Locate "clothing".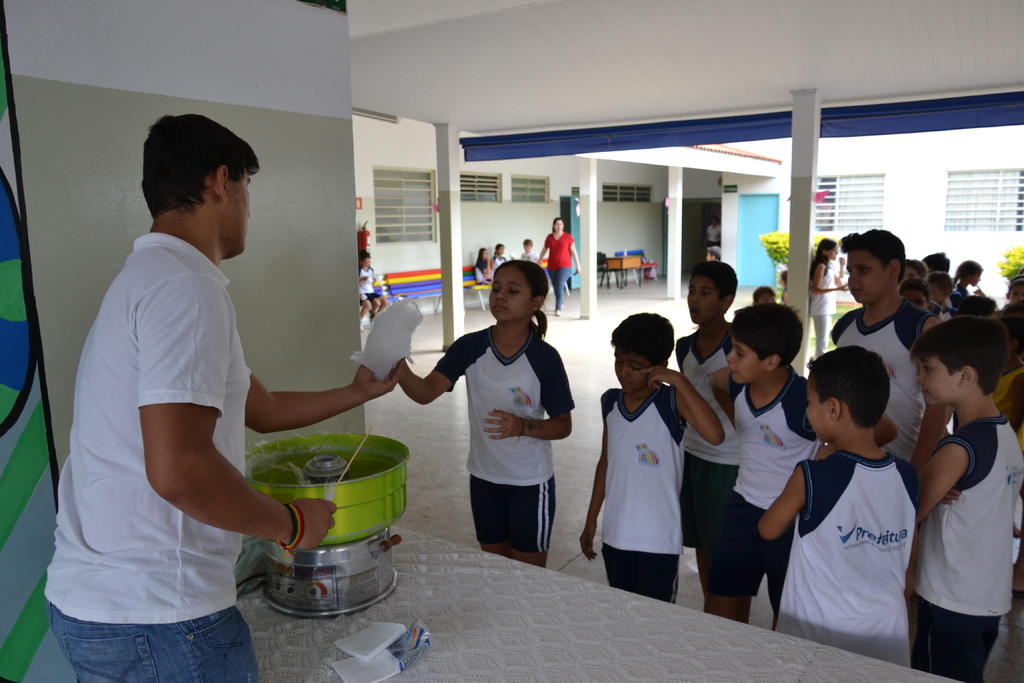
Bounding box: <box>942,292,963,306</box>.
